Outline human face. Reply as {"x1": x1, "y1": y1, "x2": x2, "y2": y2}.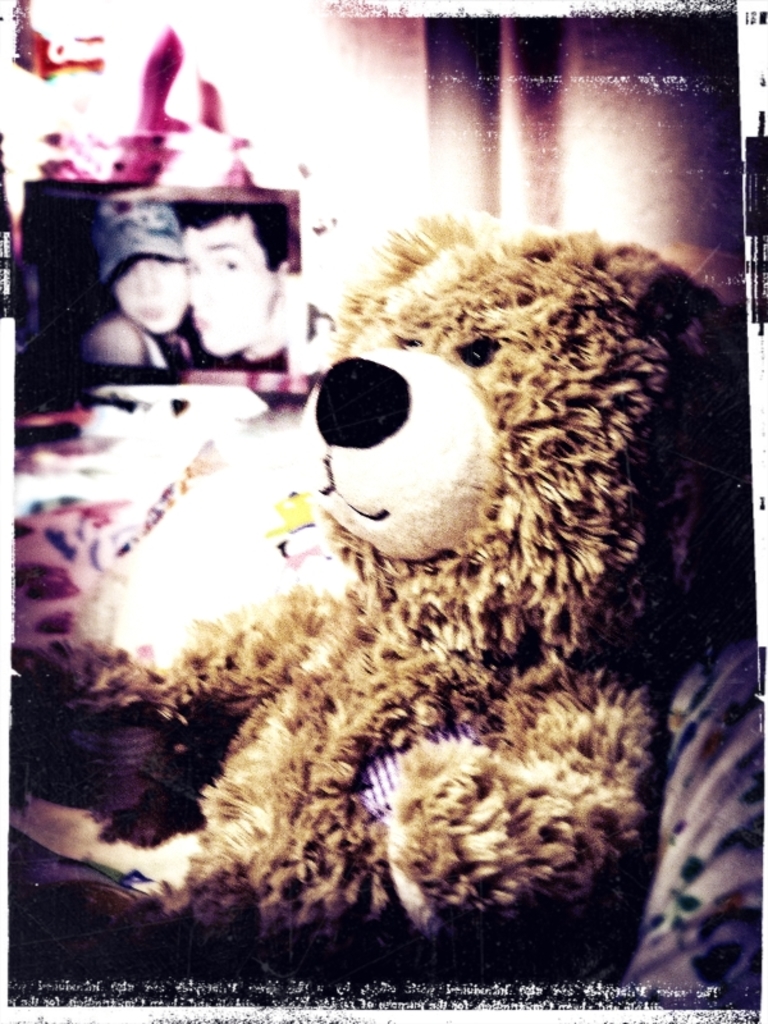
{"x1": 123, "y1": 252, "x2": 189, "y2": 330}.
